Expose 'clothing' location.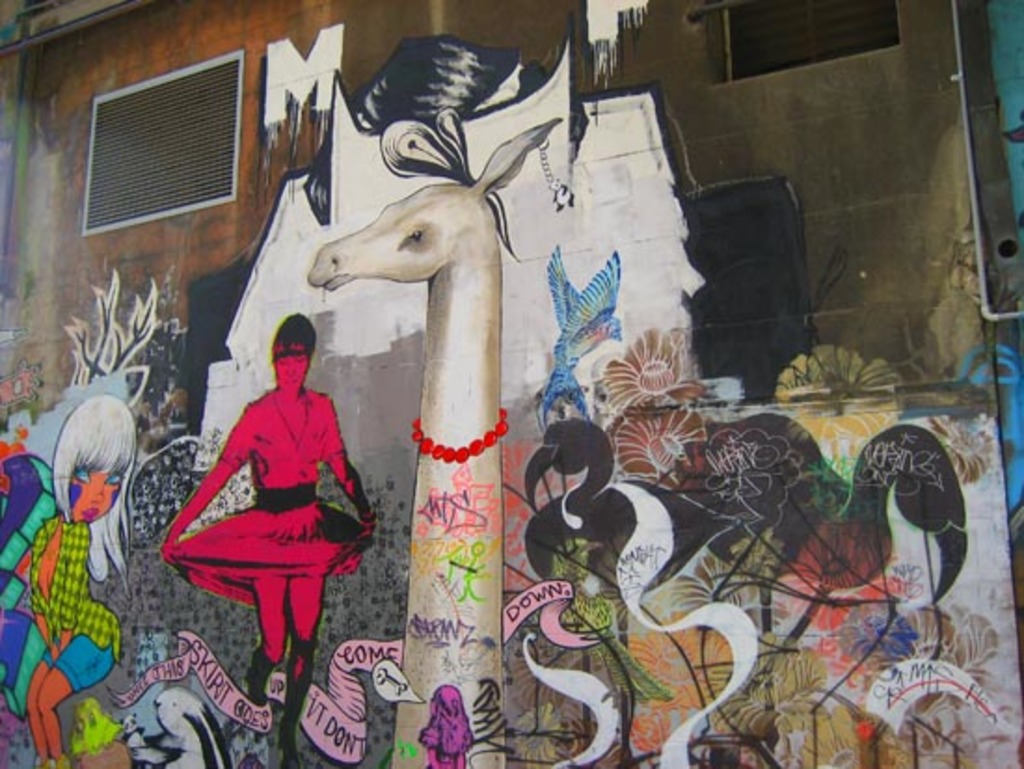
Exposed at [28, 519, 121, 696].
